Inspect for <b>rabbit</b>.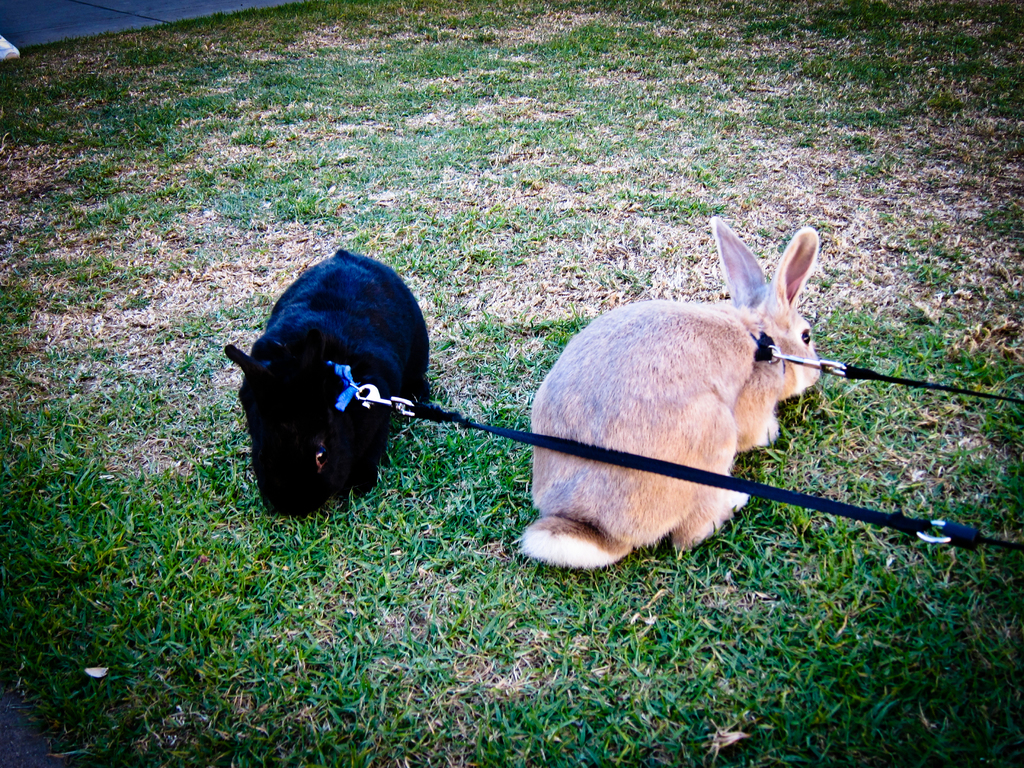
Inspection: box(515, 212, 829, 577).
